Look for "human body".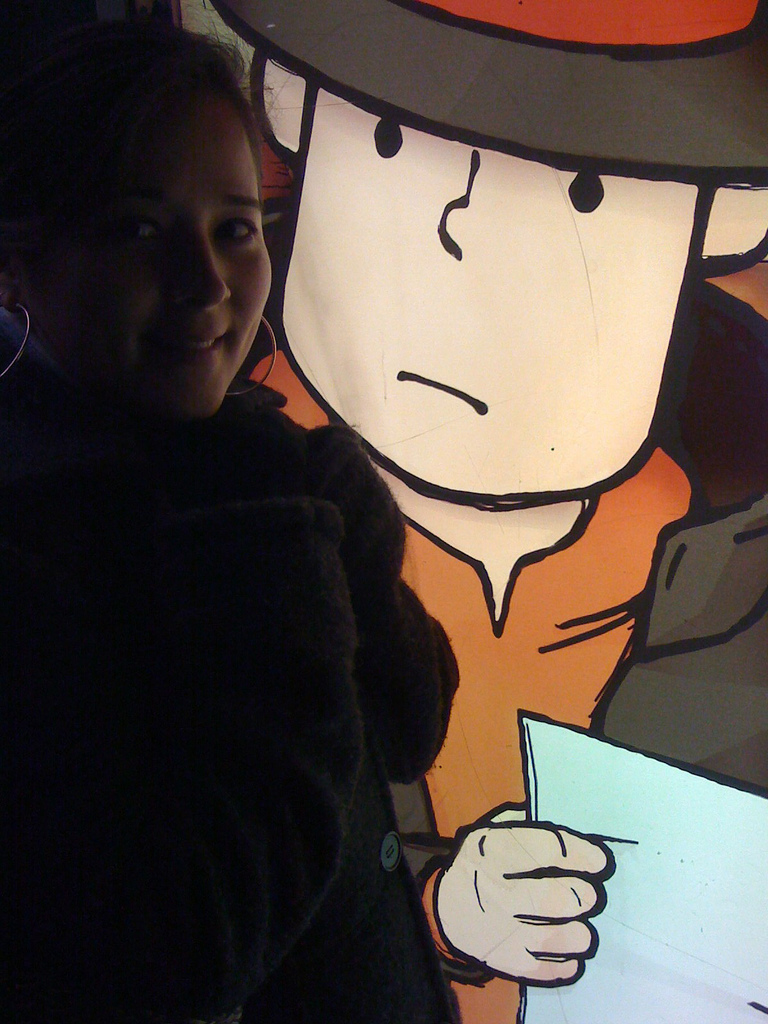
Found: 0,48,409,951.
